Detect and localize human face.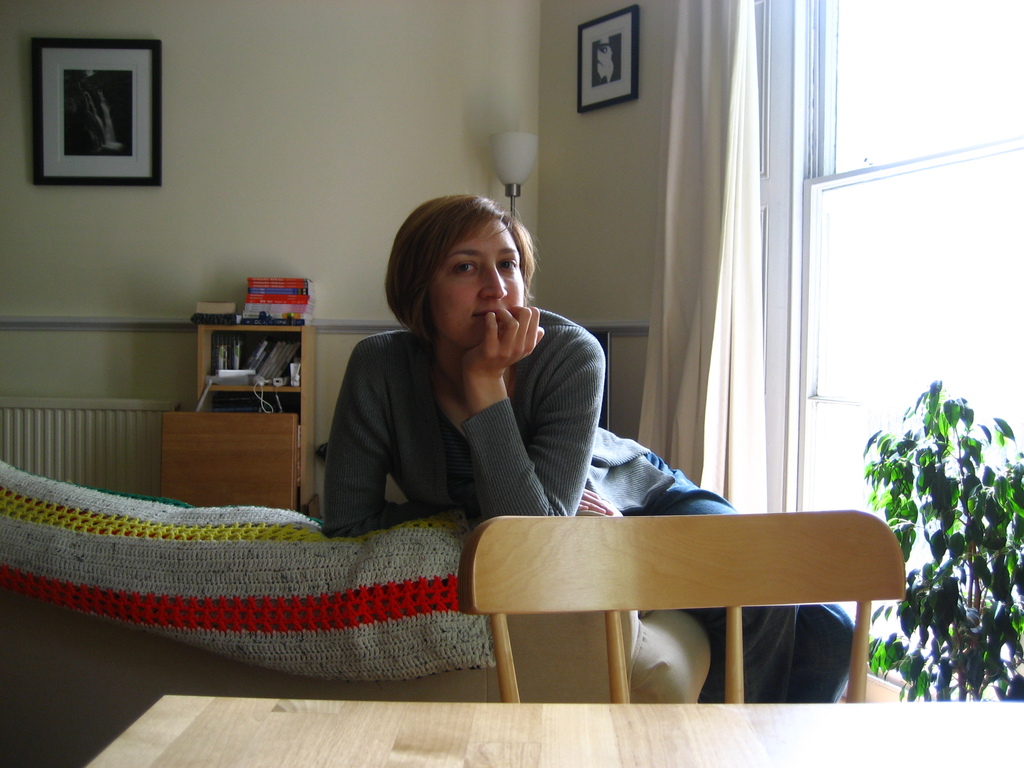
Localized at [x1=428, y1=216, x2=527, y2=351].
